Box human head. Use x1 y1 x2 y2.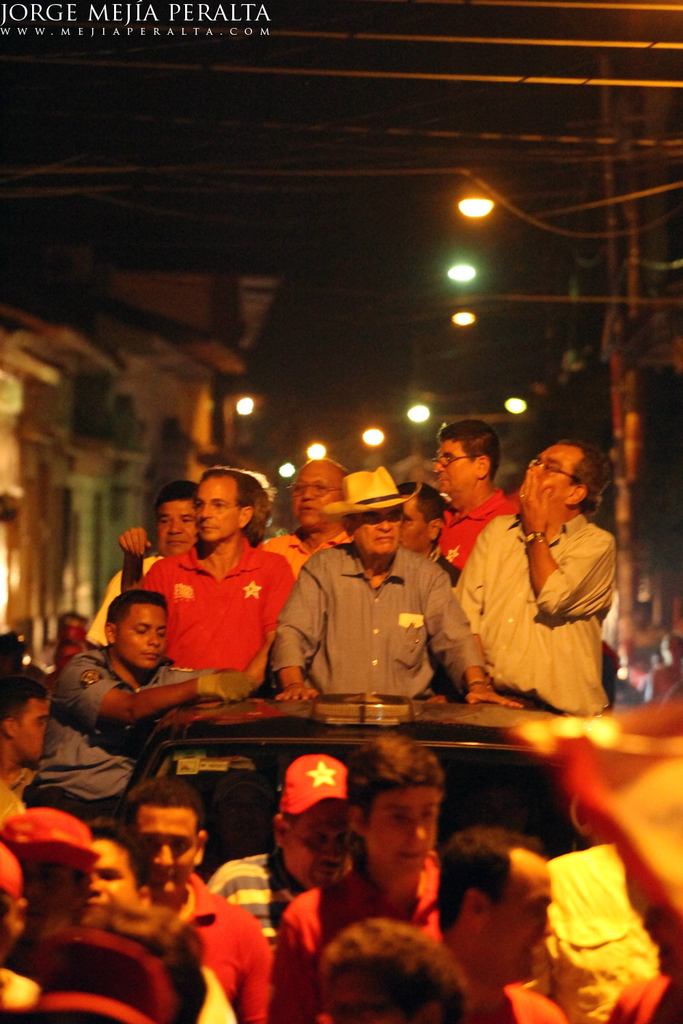
285 455 345 532.
